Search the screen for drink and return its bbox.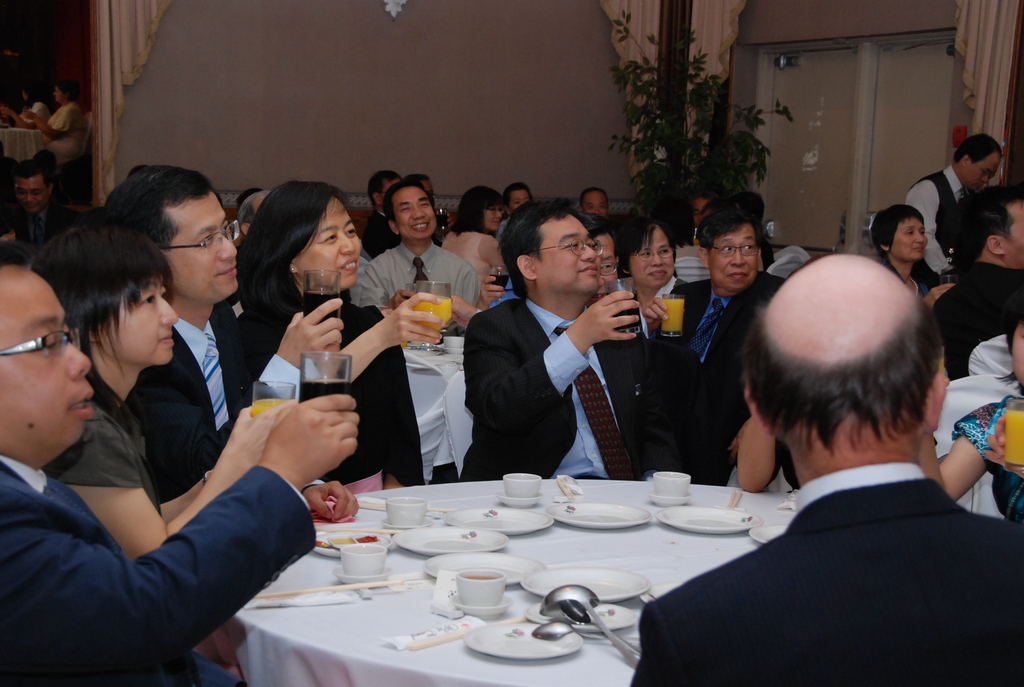
Found: pyautogui.locateOnScreen(661, 296, 686, 333).
